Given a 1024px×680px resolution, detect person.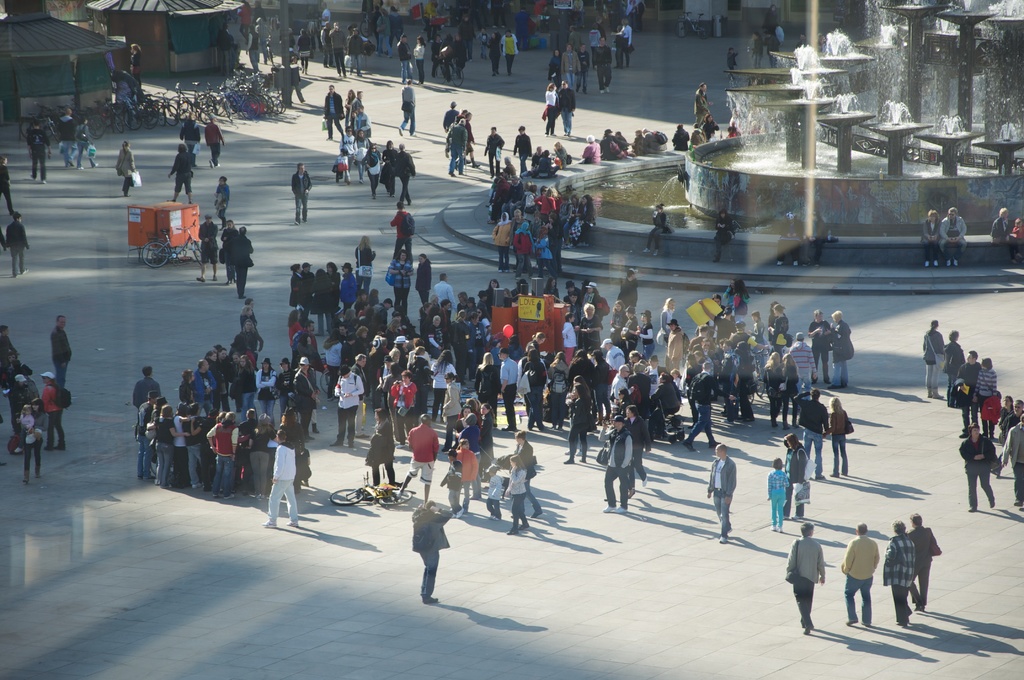
(left=958, top=352, right=984, bottom=429).
